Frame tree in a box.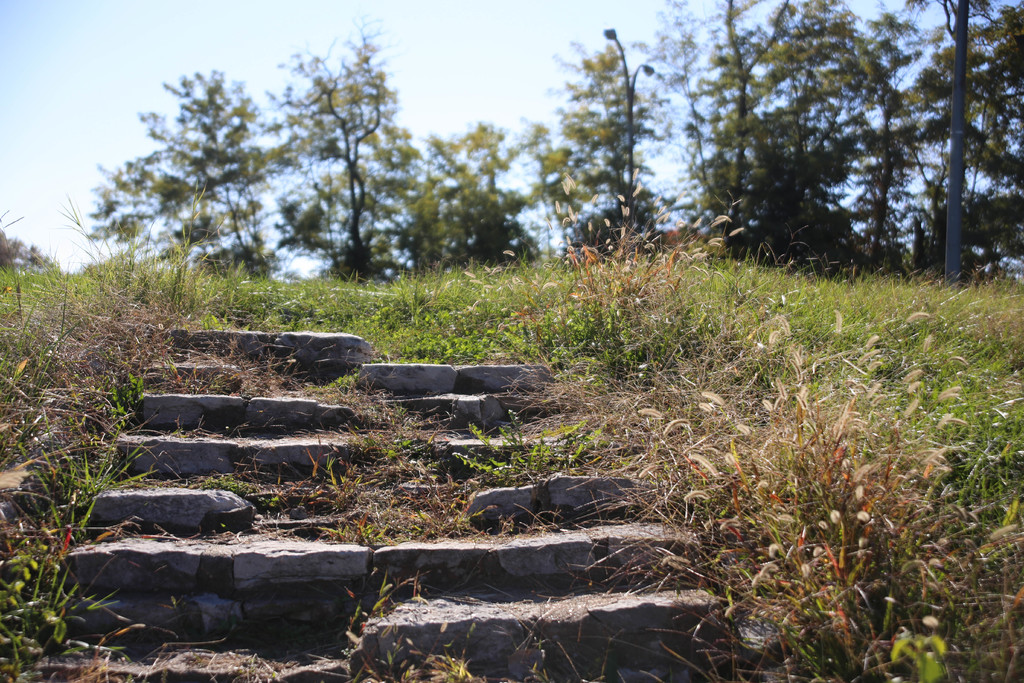
[257,1,414,295].
